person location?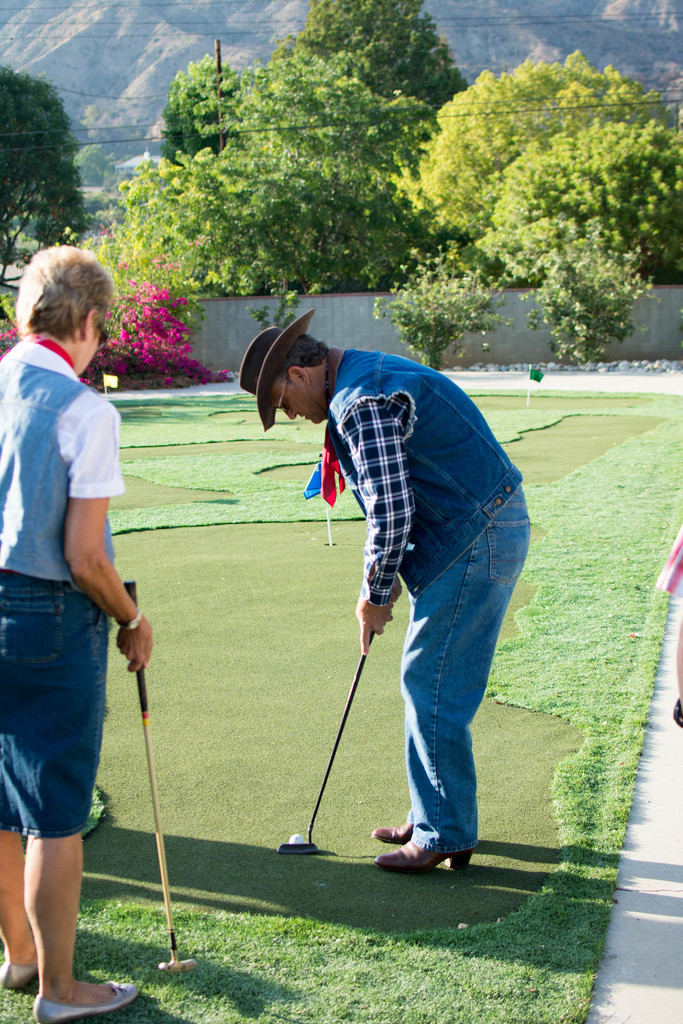
268, 369, 466, 884
